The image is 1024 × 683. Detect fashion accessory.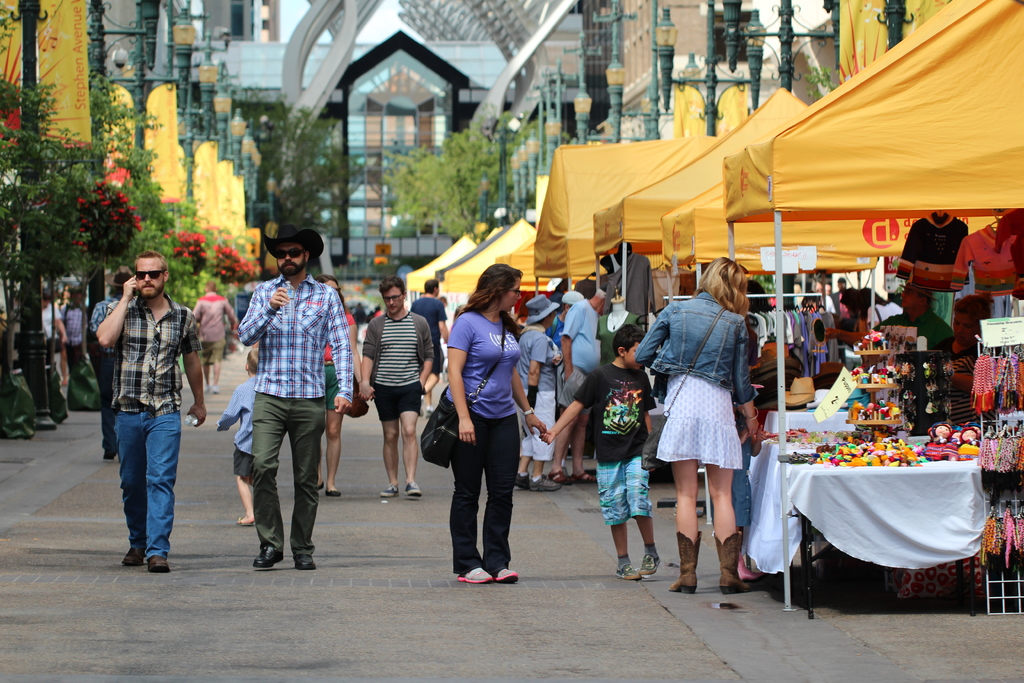
Detection: l=456, t=563, r=494, b=586.
